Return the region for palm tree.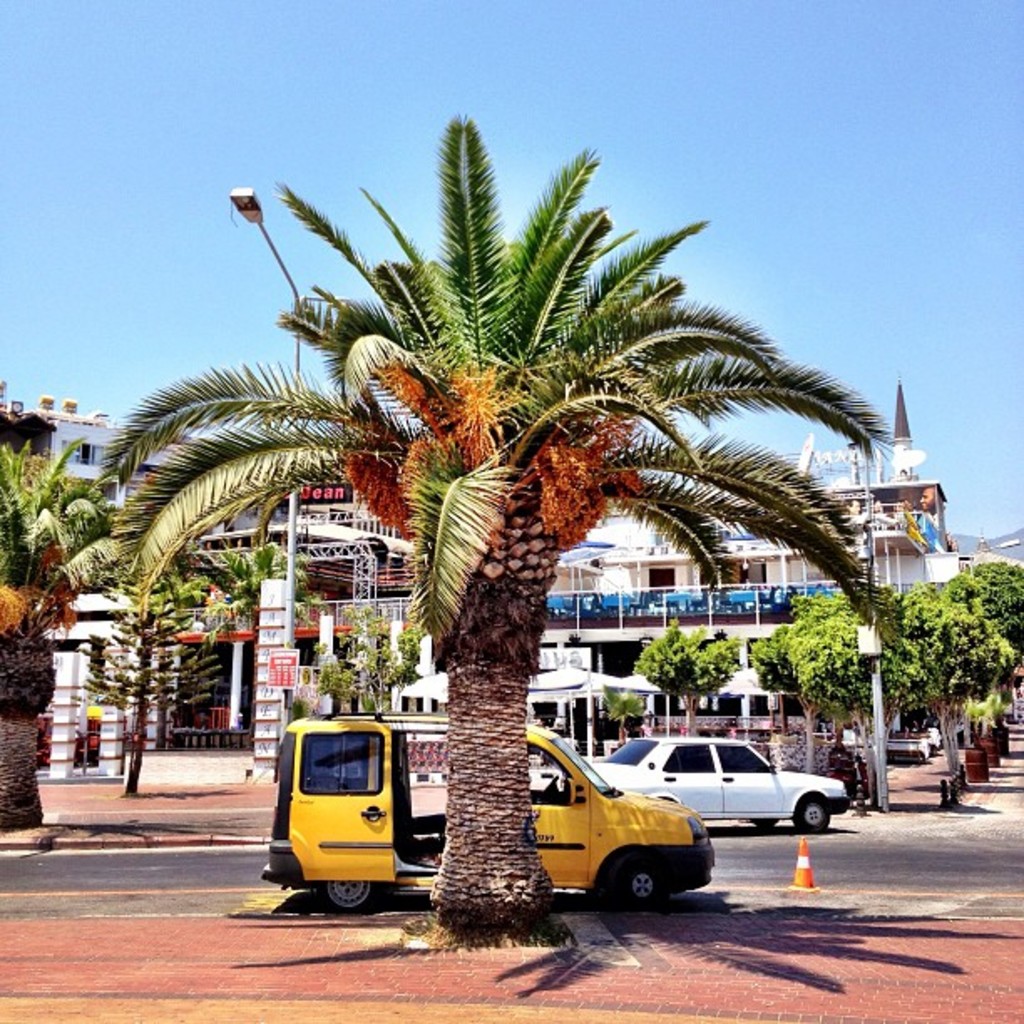
rect(85, 109, 893, 952).
